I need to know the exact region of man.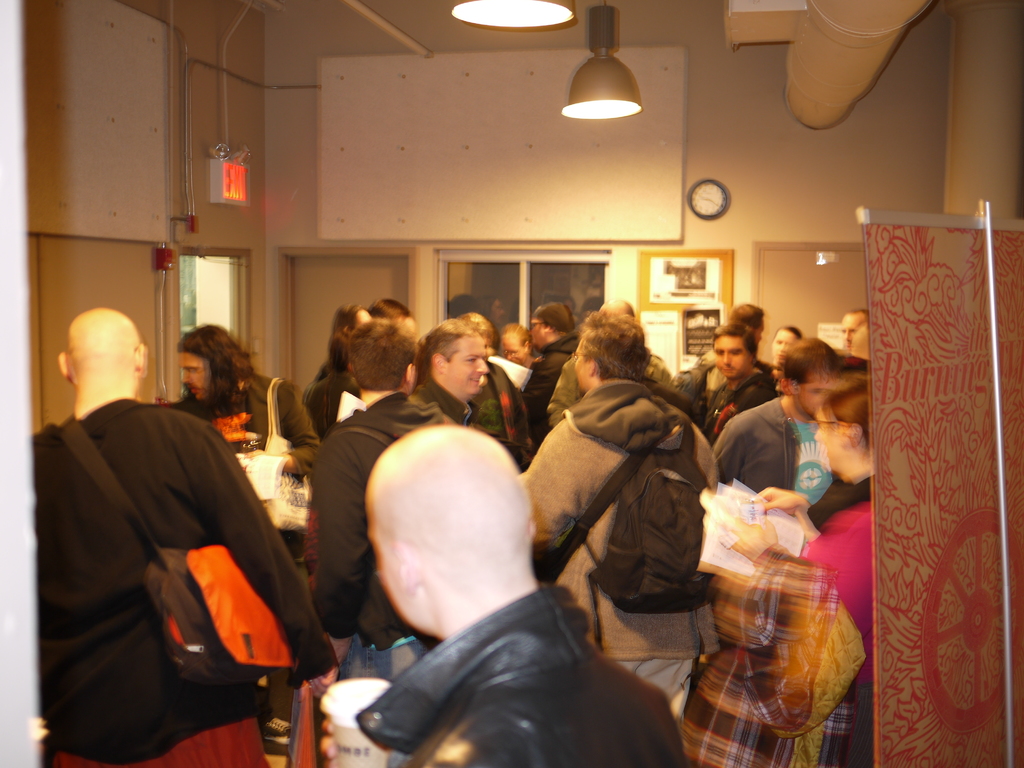
Region: detection(322, 321, 483, 669).
